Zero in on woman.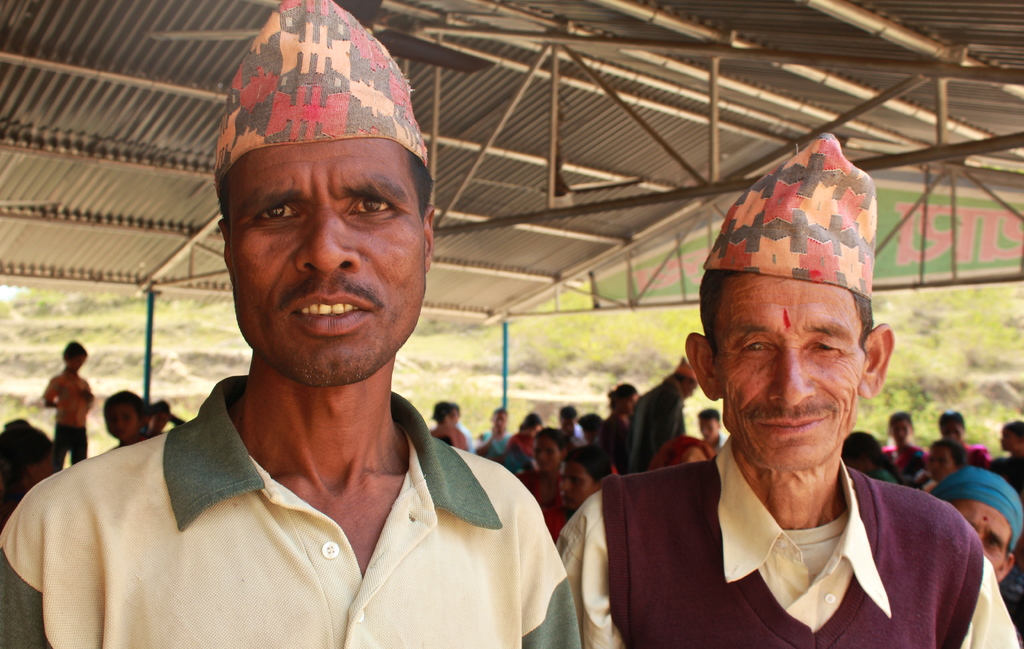
Zeroed in: 877 413 931 488.
